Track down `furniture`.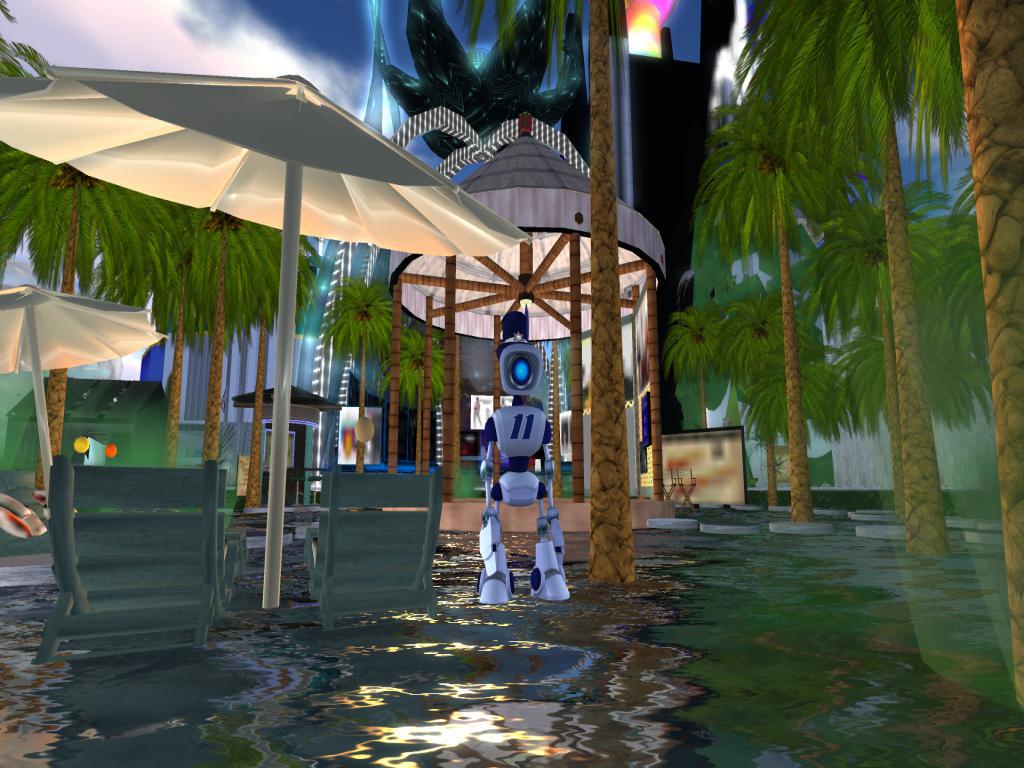
Tracked to 30:453:248:663.
